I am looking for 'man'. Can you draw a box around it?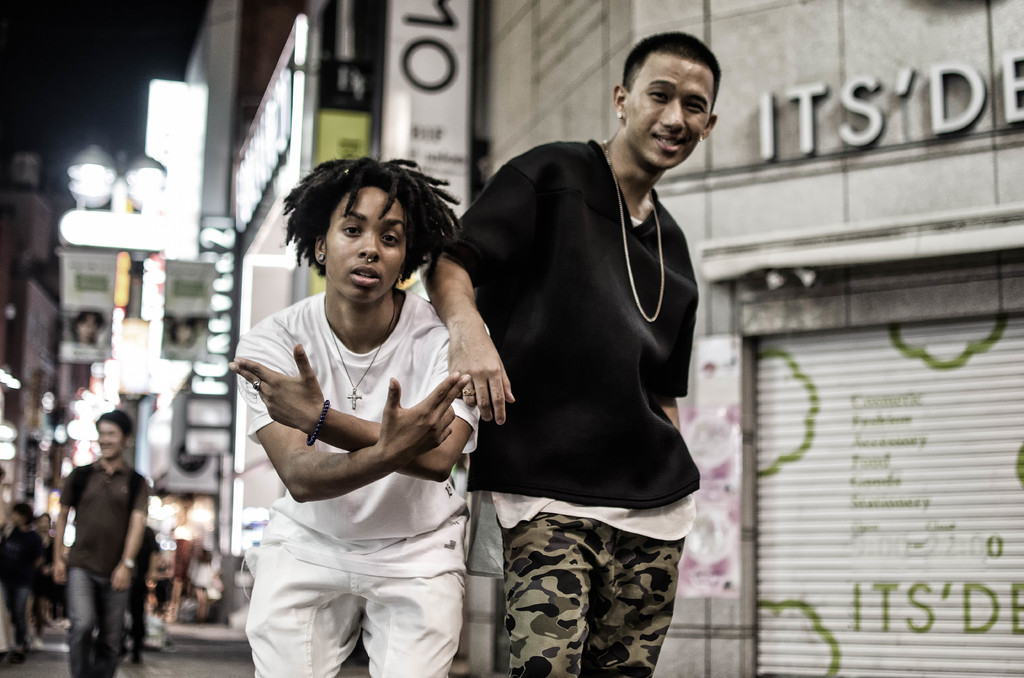
Sure, the bounding box is 54, 411, 152, 677.
